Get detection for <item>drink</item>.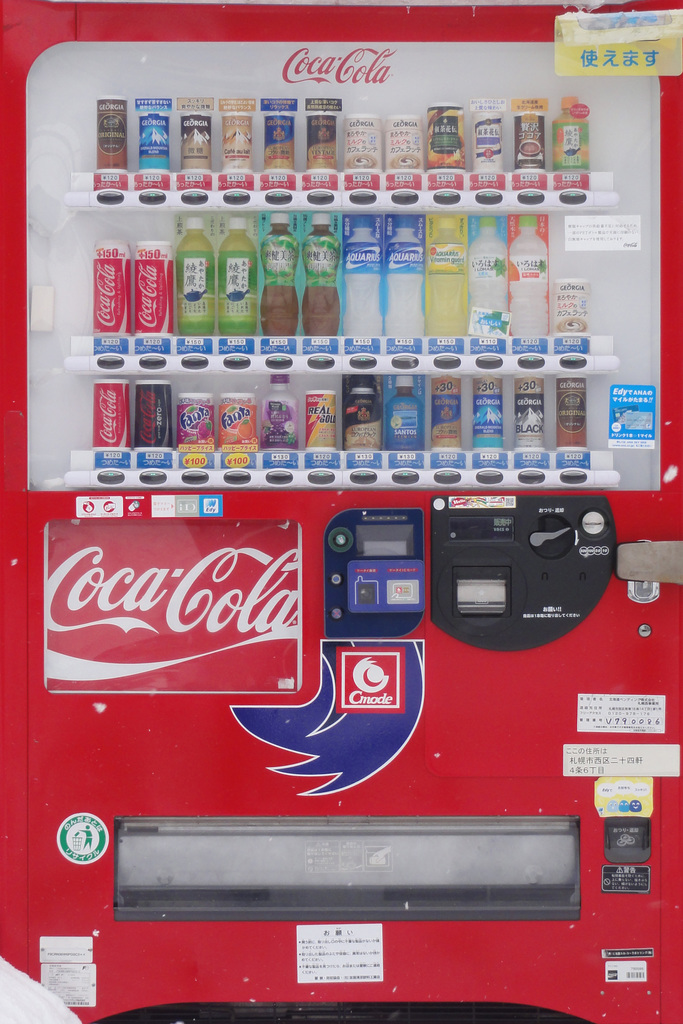
Detection: [256,376,298,452].
